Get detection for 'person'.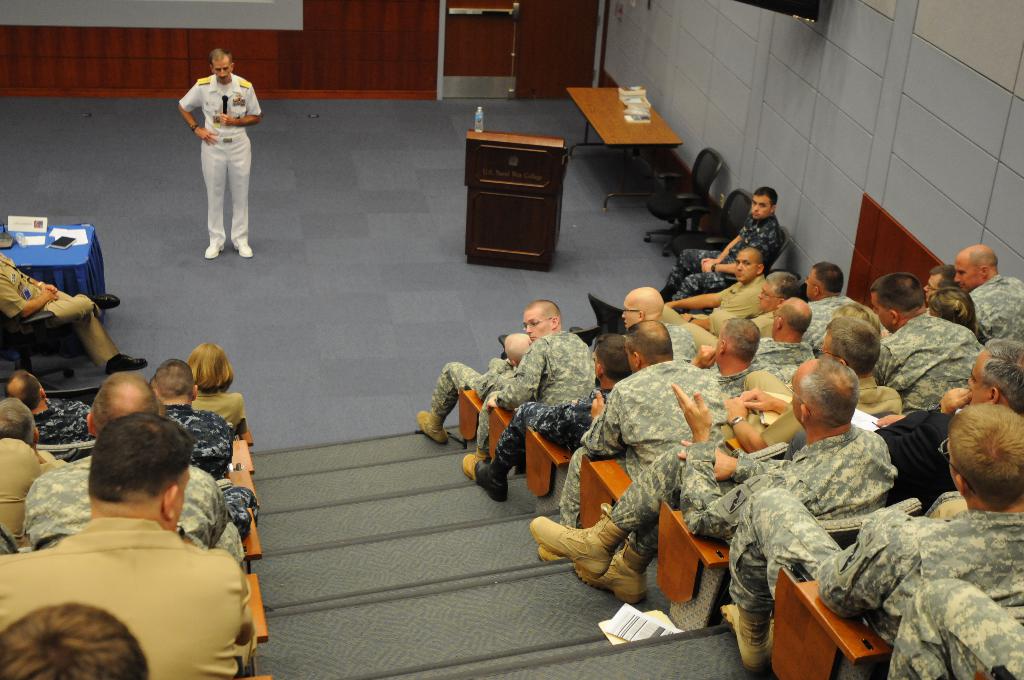
Detection: (182,344,248,441).
